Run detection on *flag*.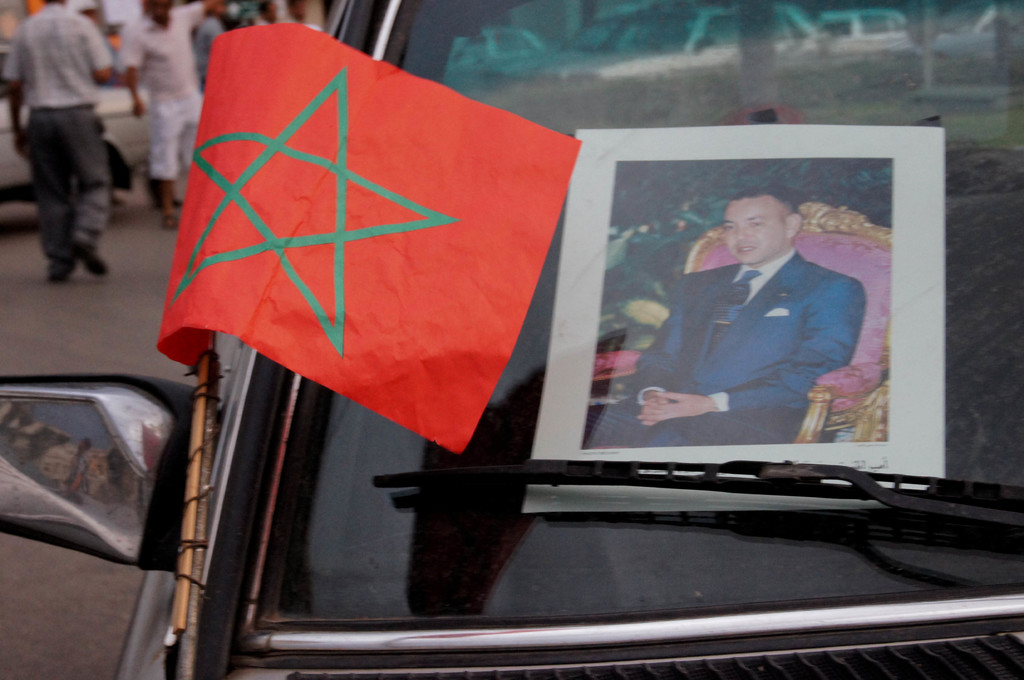
Result: (156, 22, 583, 456).
